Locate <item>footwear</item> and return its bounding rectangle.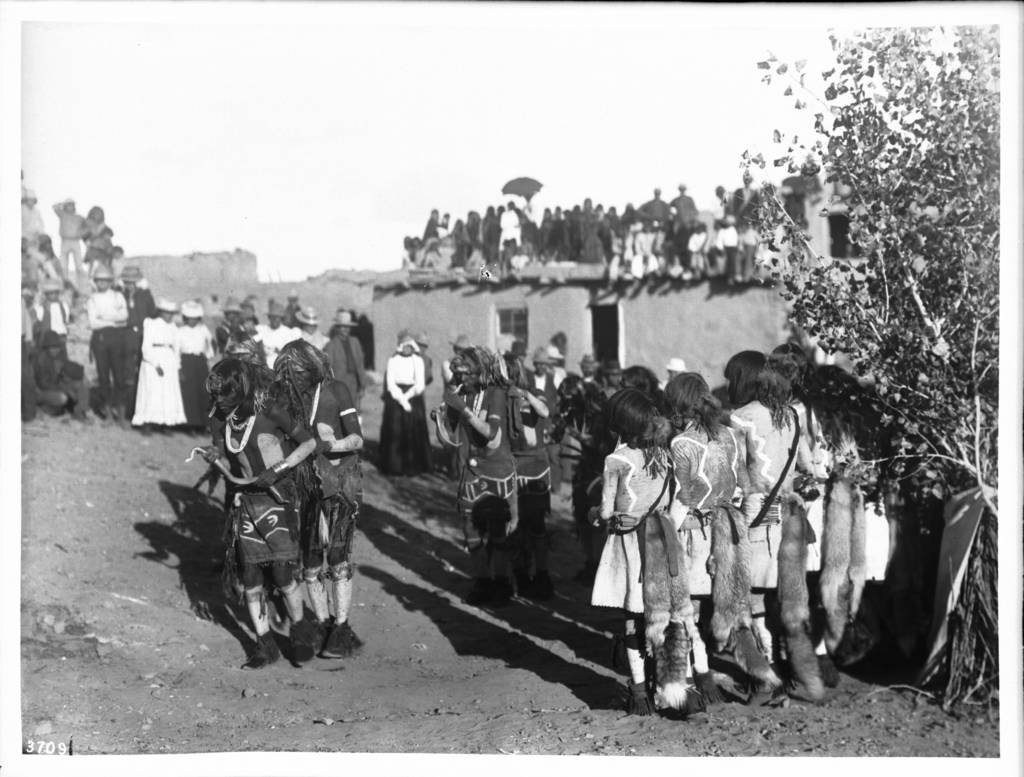
[left=788, top=691, right=819, bottom=709].
